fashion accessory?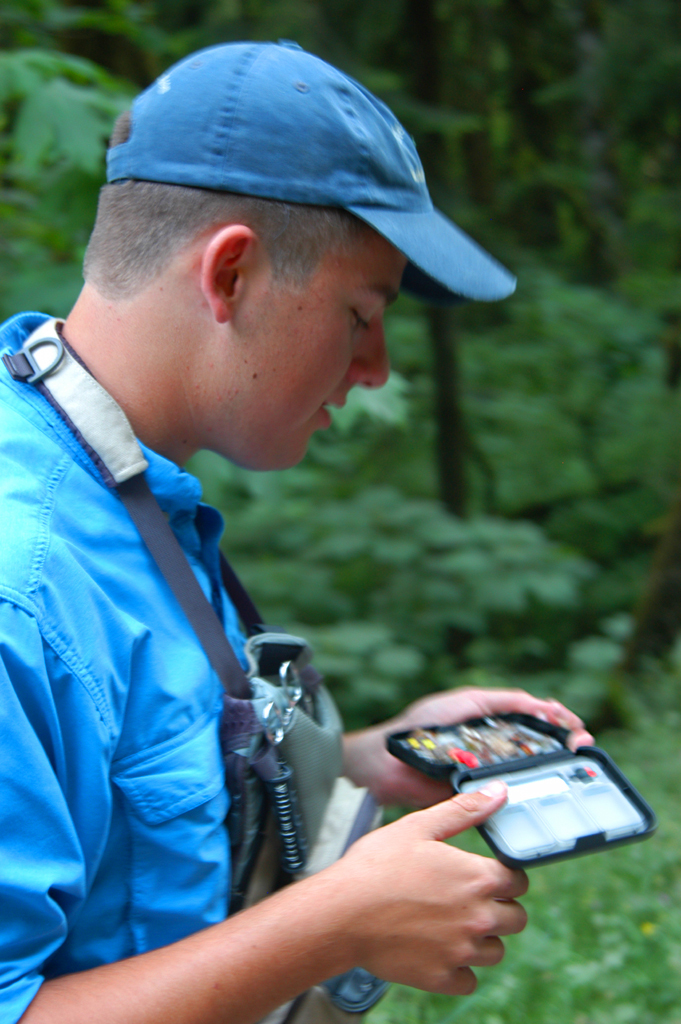
[x1=105, y1=40, x2=519, y2=305]
